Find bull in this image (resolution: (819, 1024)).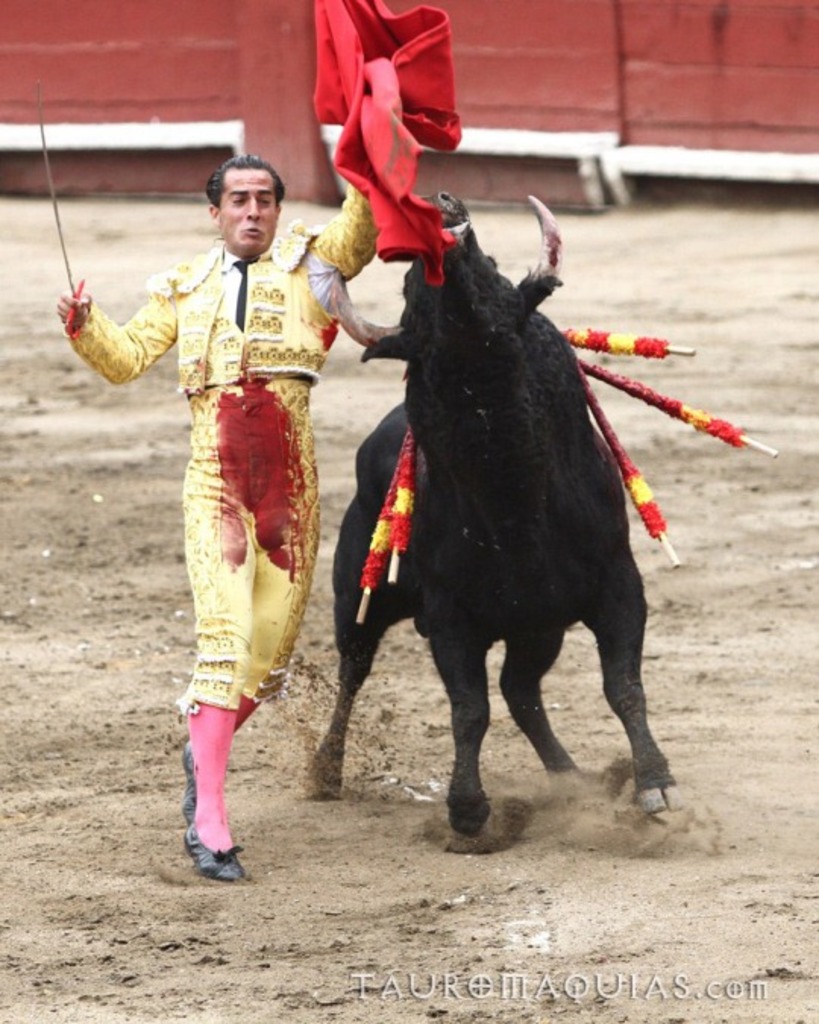
<bbox>306, 200, 719, 862</bbox>.
